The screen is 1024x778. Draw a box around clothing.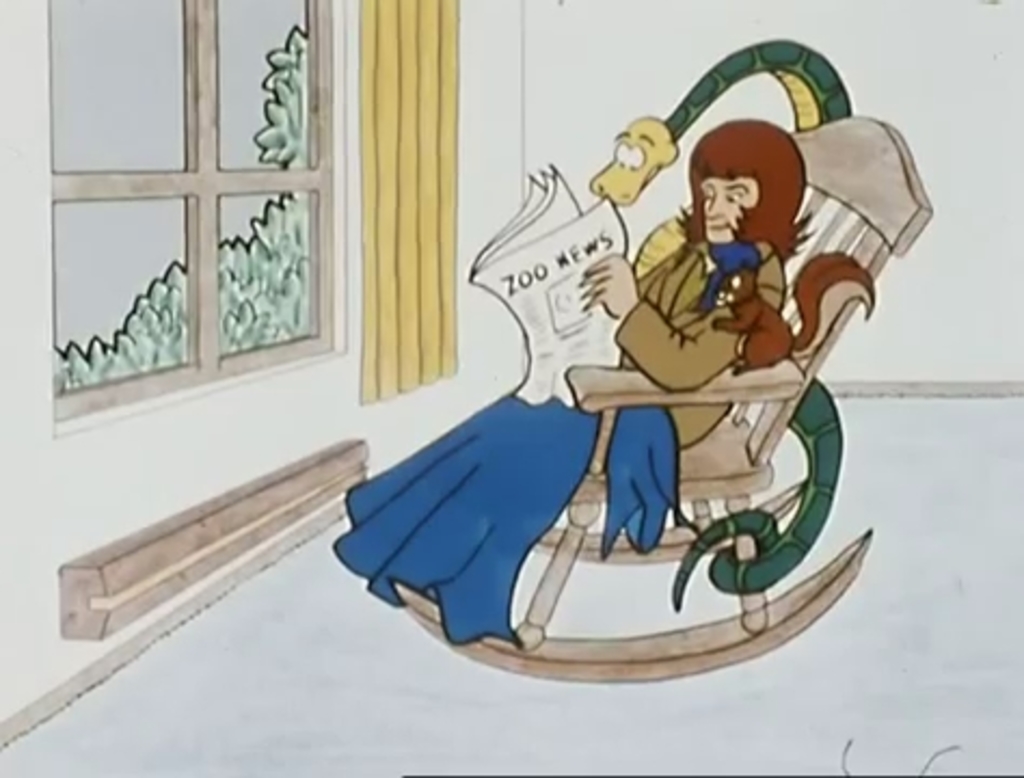
{"left": 361, "top": 192, "right": 871, "bottom": 646}.
